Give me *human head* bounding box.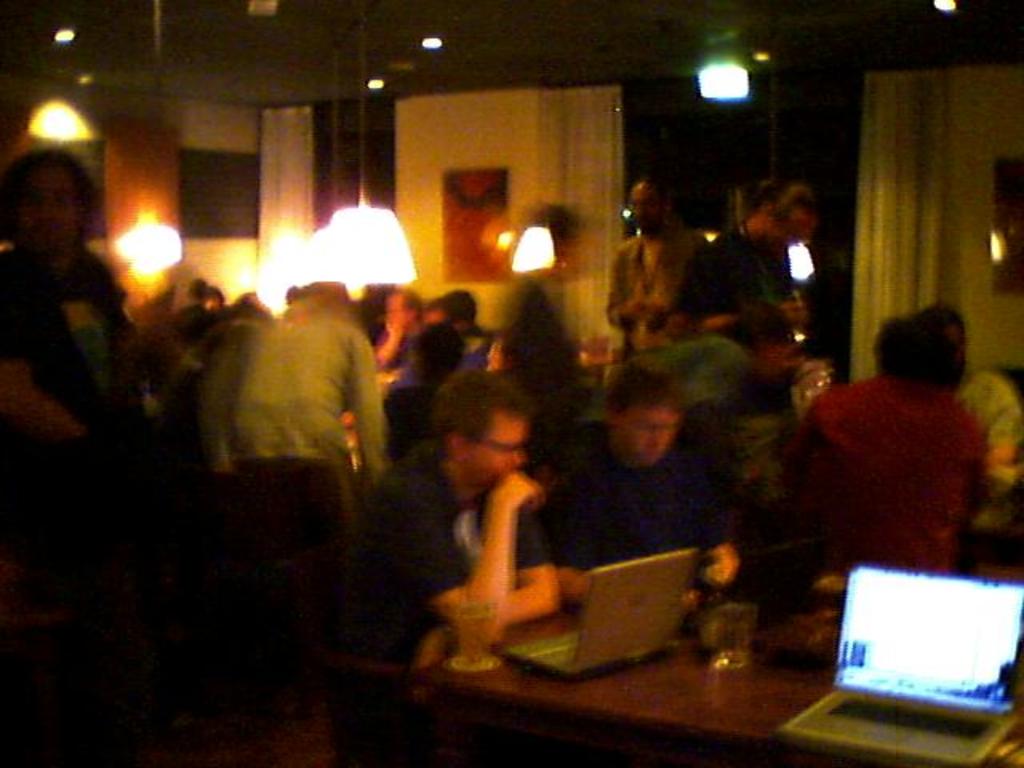
box(626, 181, 678, 235).
